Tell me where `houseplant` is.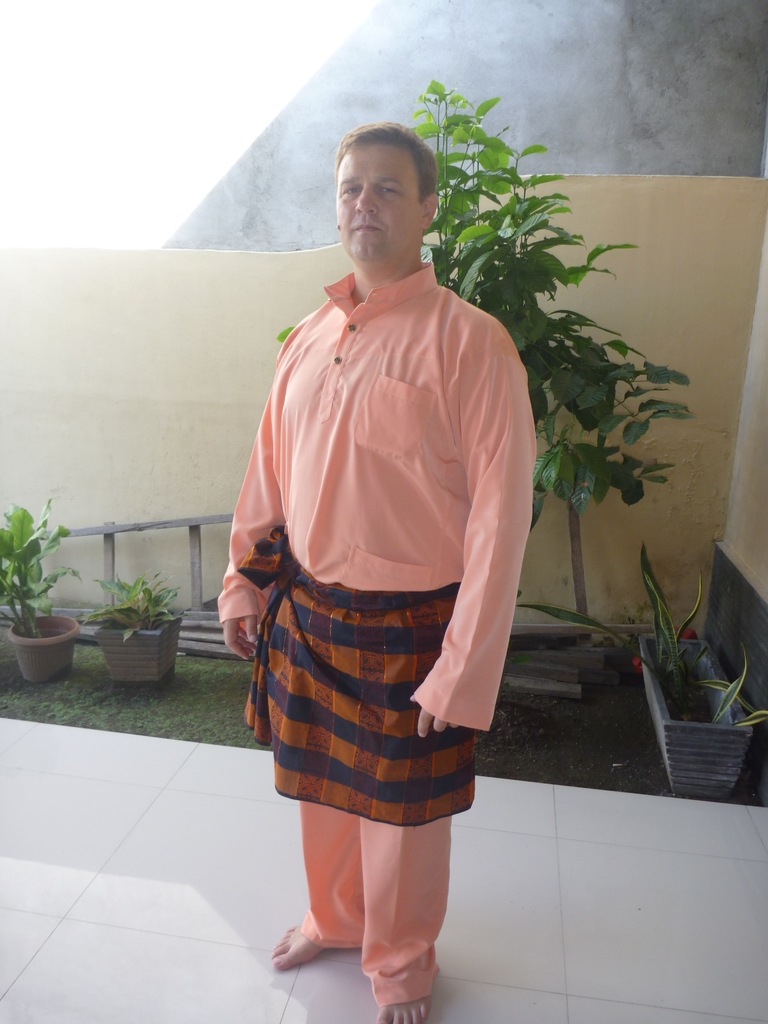
`houseplant` is at bbox=(517, 541, 767, 802).
